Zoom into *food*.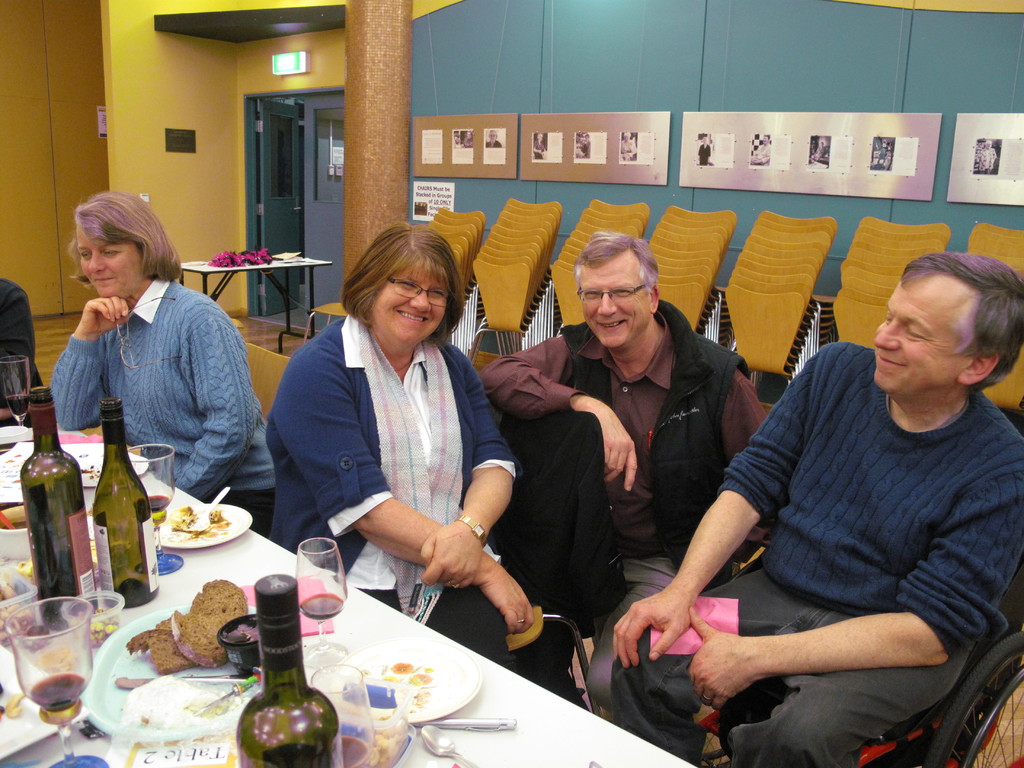
Zoom target: 173:579:250:669.
